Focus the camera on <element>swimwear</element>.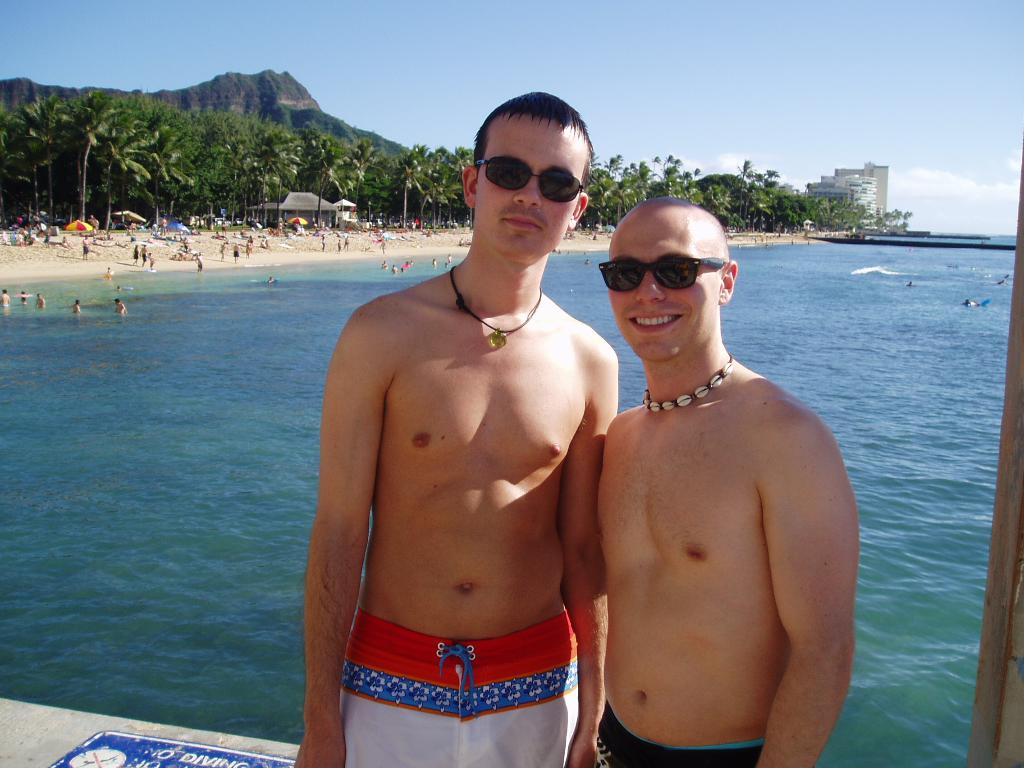
Focus region: x1=337 y1=609 x2=582 y2=767.
